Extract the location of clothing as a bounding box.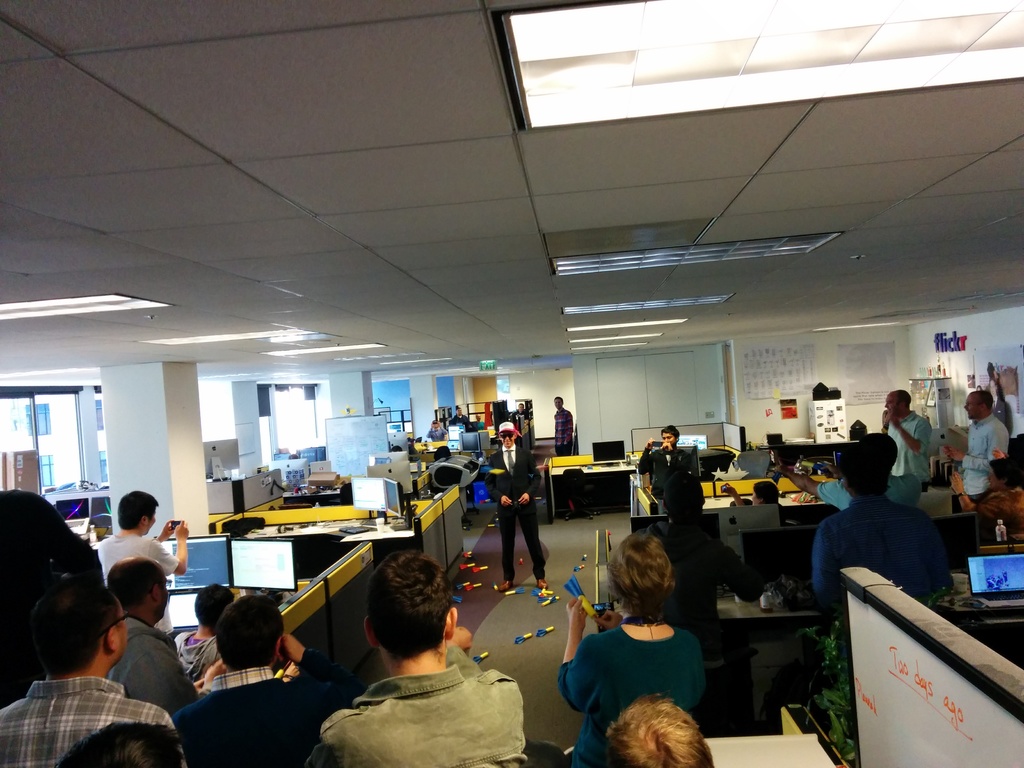
(left=636, top=442, right=691, bottom=513).
